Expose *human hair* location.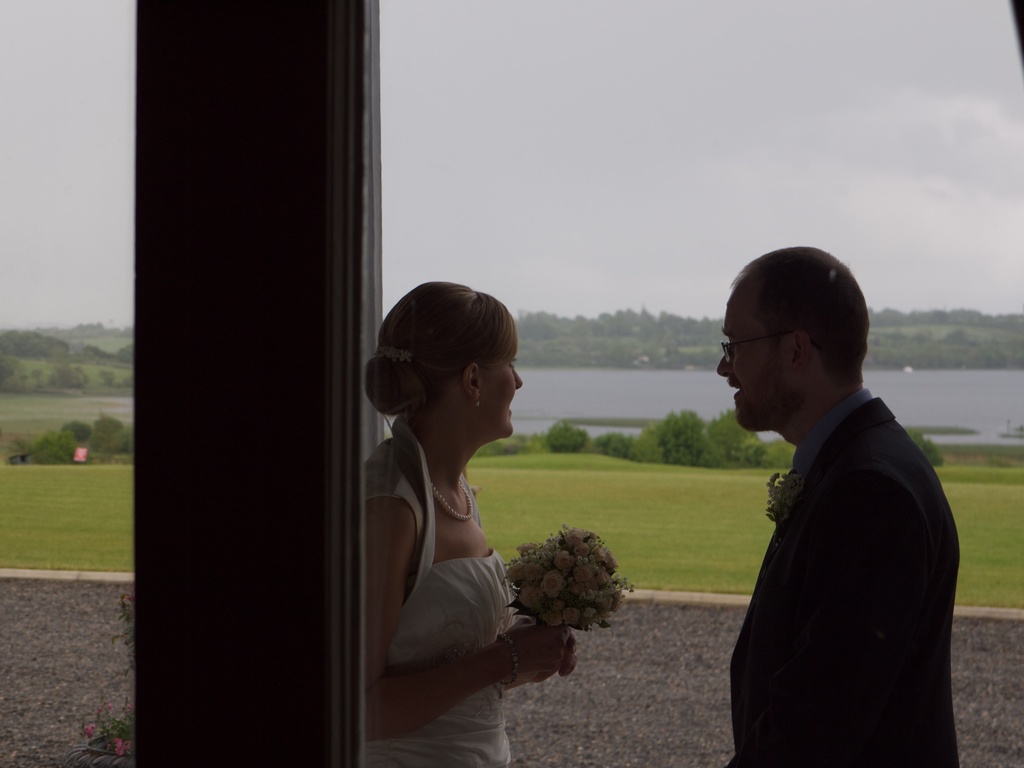
Exposed at l=724, t=263, r=874, b=412.
